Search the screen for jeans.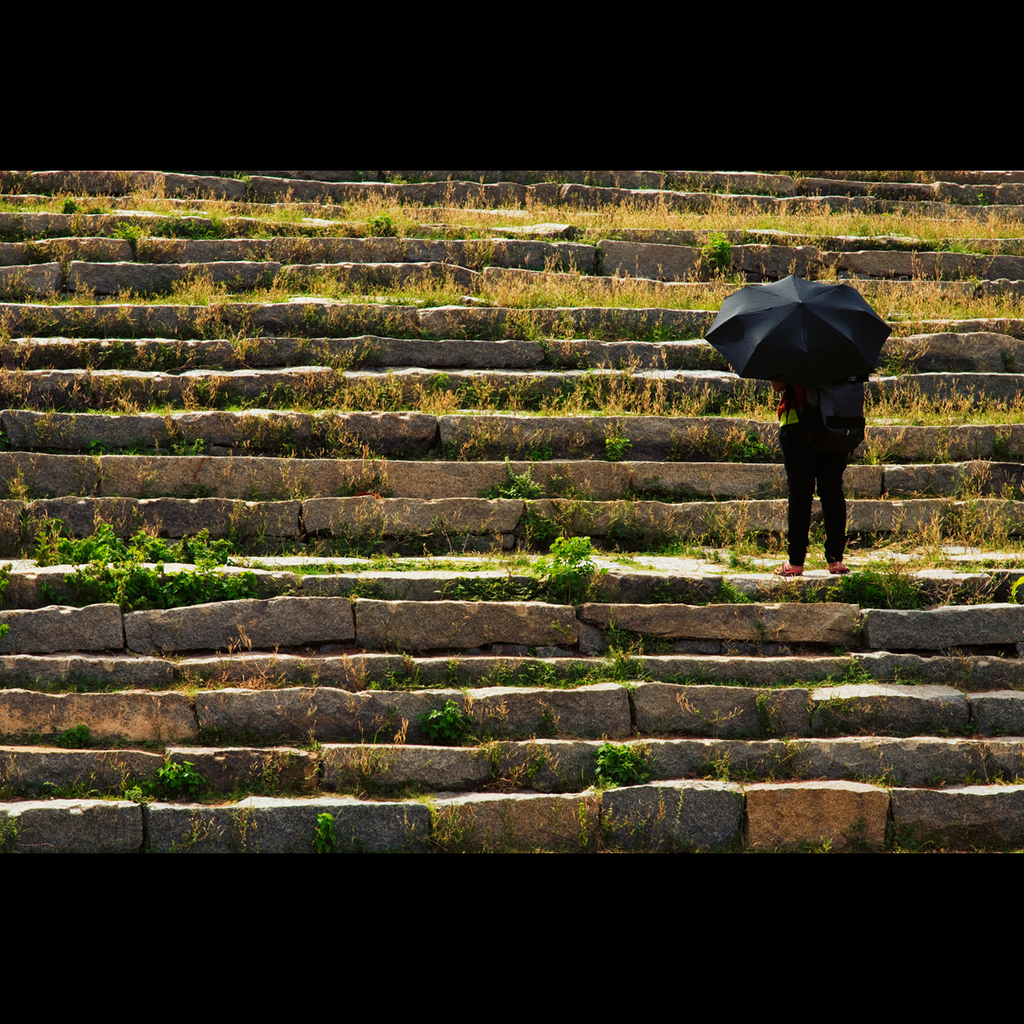
Found at [784,422,855,561].
